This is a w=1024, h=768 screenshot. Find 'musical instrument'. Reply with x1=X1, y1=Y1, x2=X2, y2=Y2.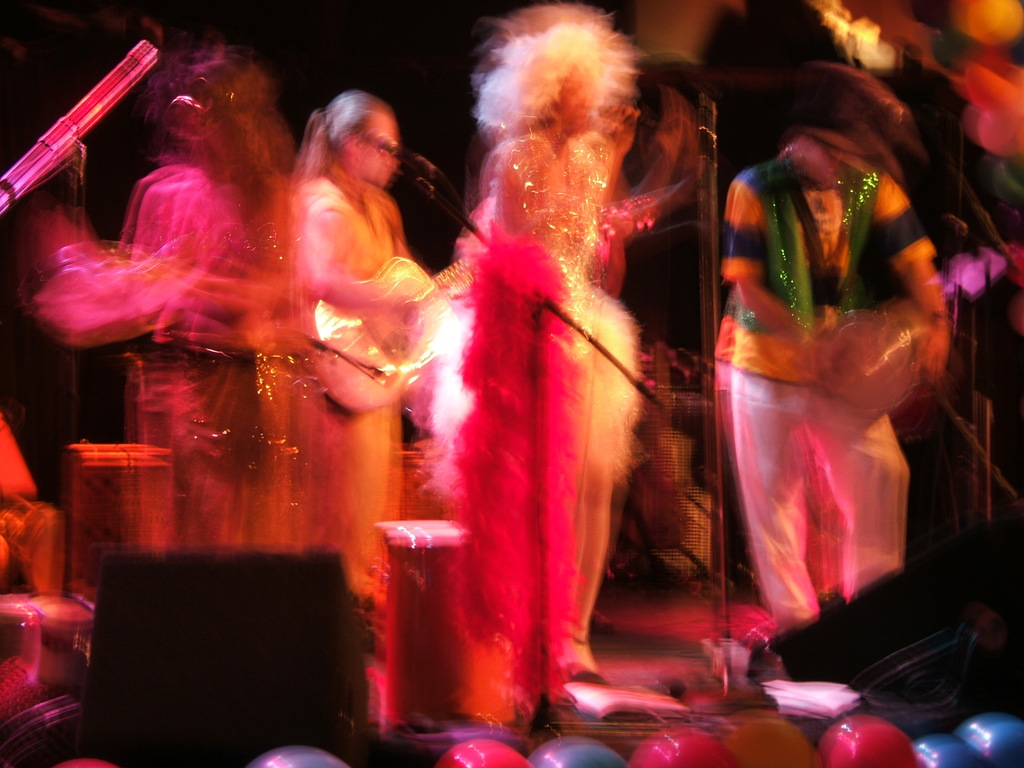
x1=0, y1=15, x2=158, y2=214.
